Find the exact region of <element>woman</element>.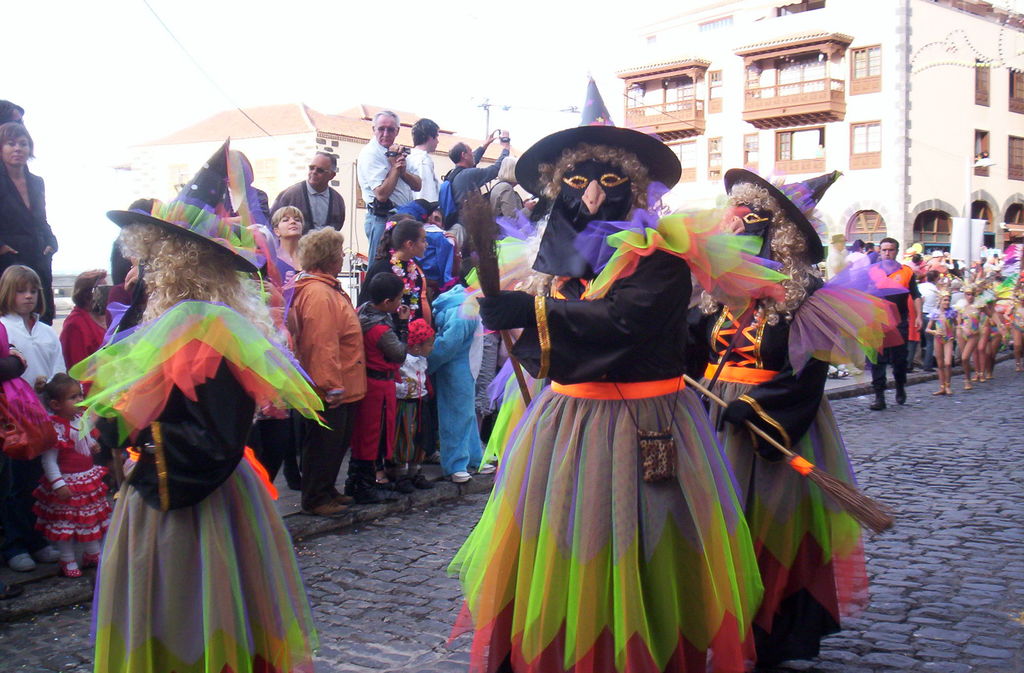
Exact region: {"left": 284, "top": 228, "right": 373, "bottom": 516}.
